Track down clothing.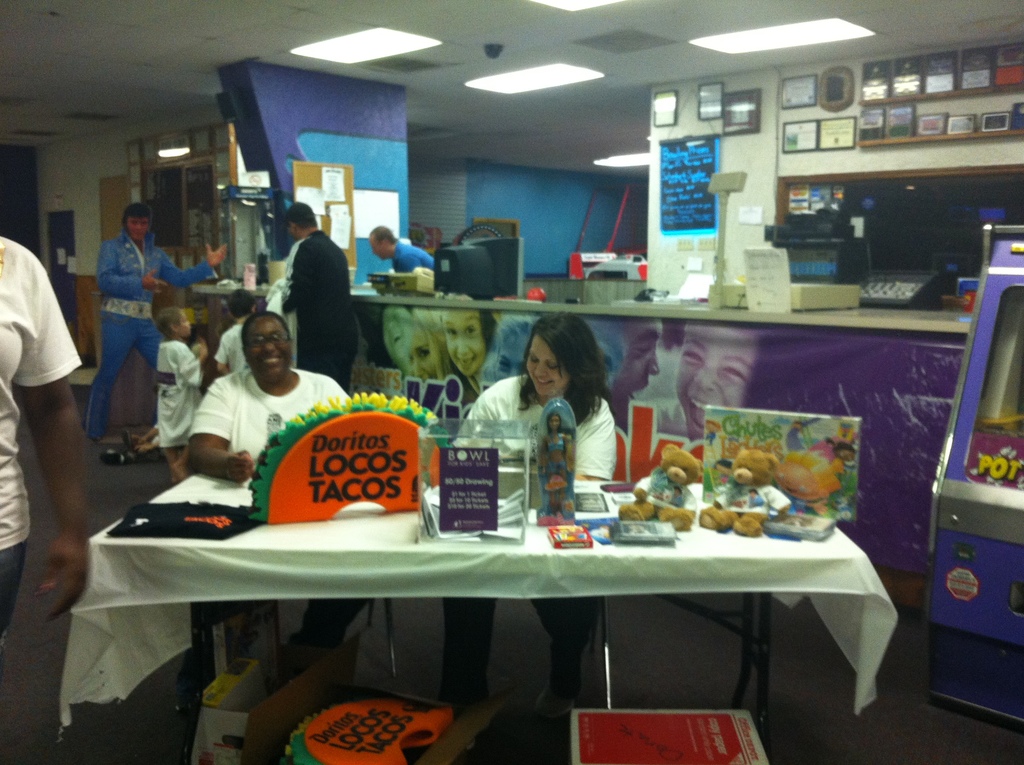
Tracked to (left=280, top=229, right=353, bottom=387).
